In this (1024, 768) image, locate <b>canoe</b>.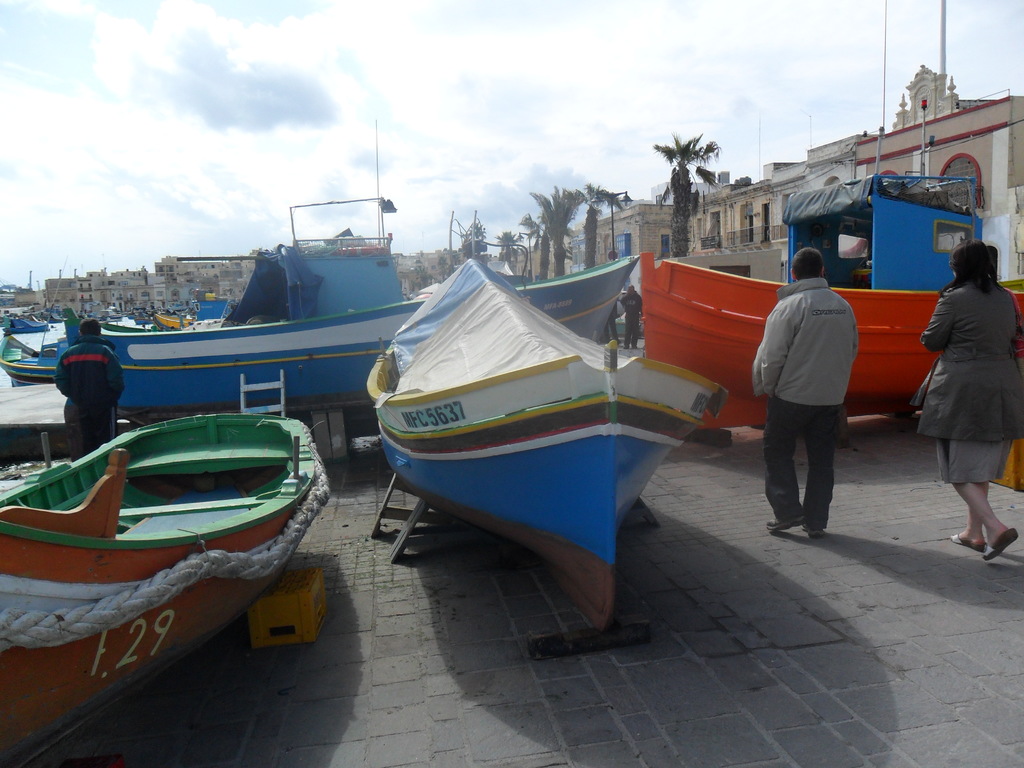
Bounding box: detection(4, 411, 332, 648).
